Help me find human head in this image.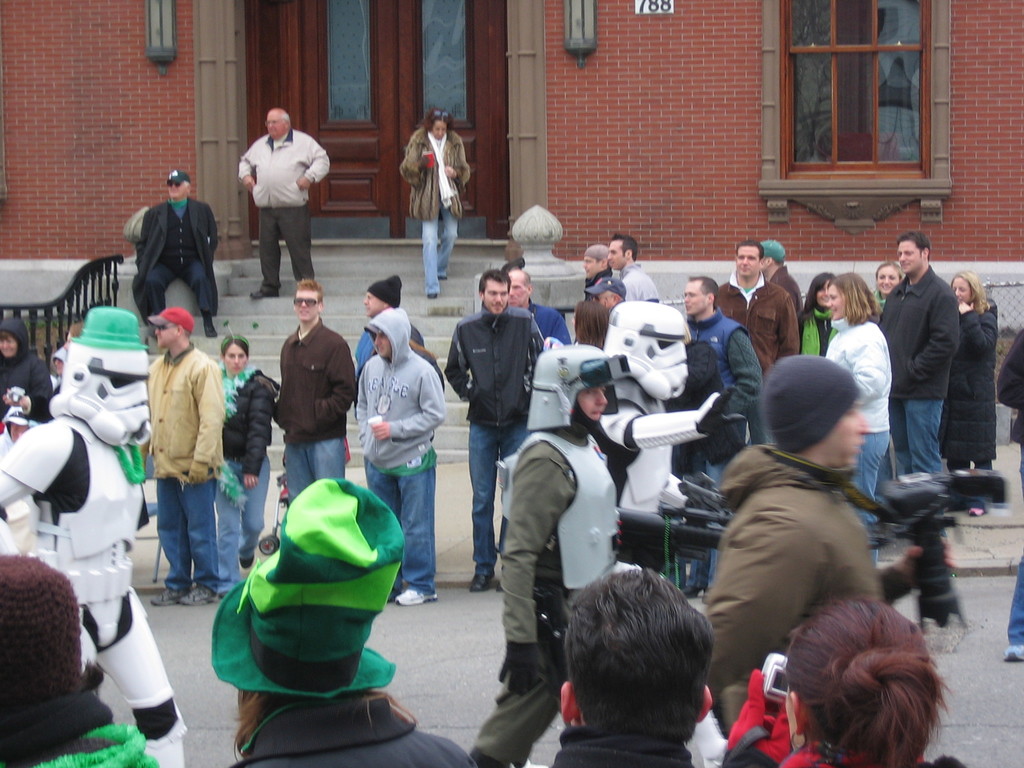
Found it: BBox(532, 345, 616, 436).
